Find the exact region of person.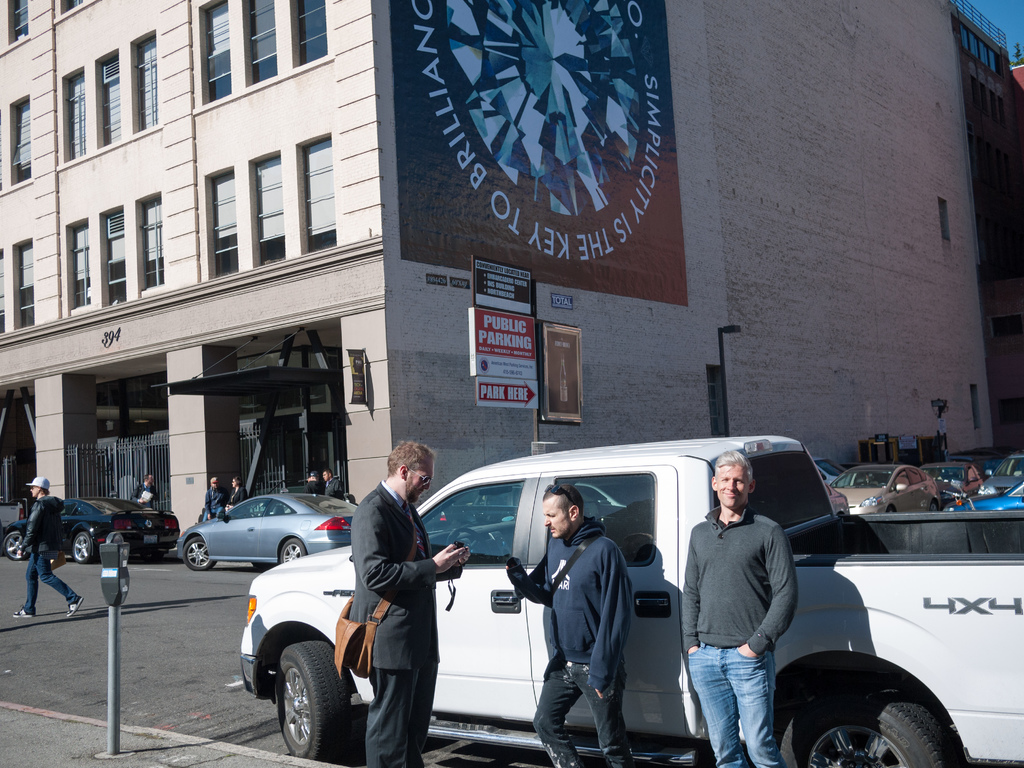
Exact region: [133, 476, 156, 511].
